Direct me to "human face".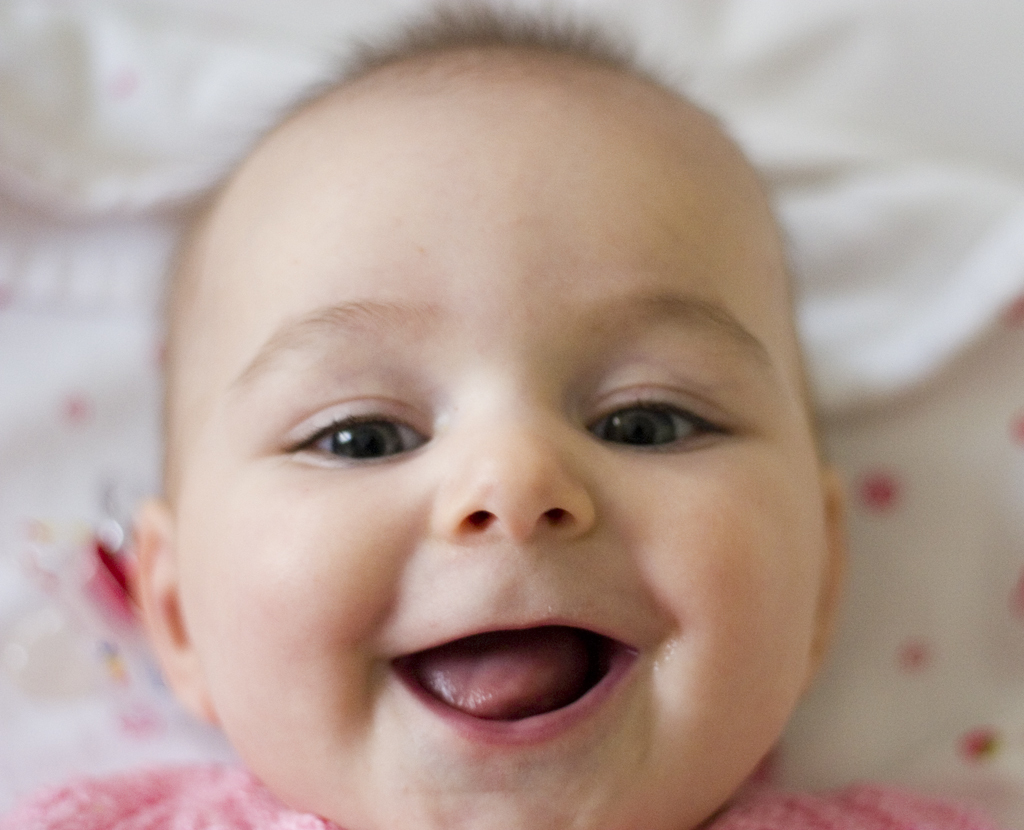
Direction: 151, 35, 833, 829.
